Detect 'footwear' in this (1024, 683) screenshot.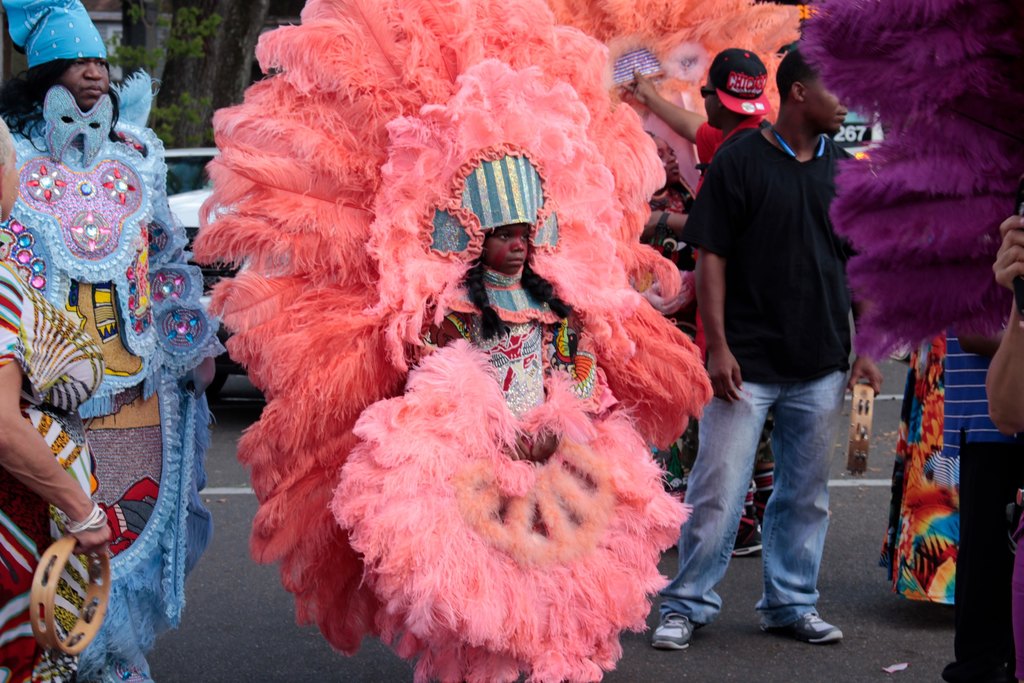
Detection: crop(650, 612, 695, 649).
